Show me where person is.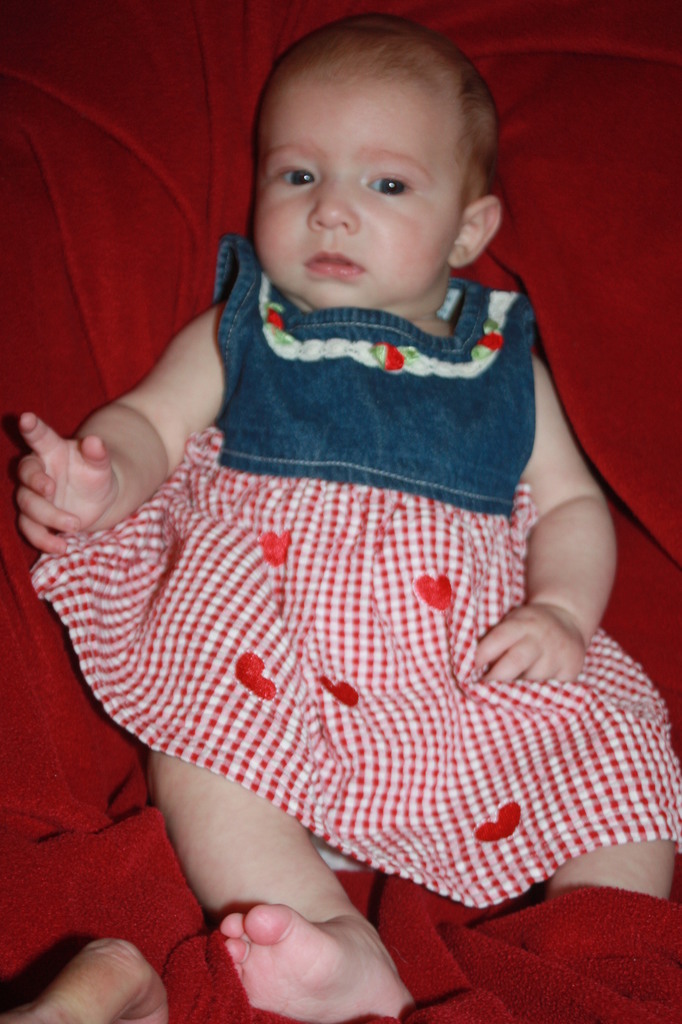
person is at pyautogui.locateOnScreen(34, 0, 631, 986).
